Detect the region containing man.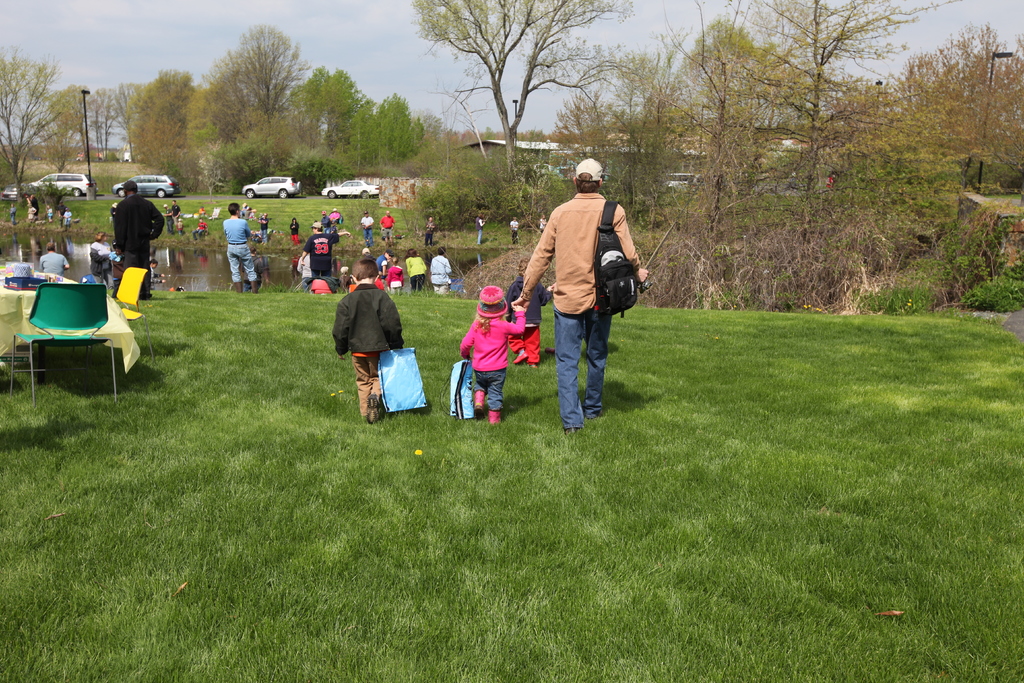
360 207 376 244.
